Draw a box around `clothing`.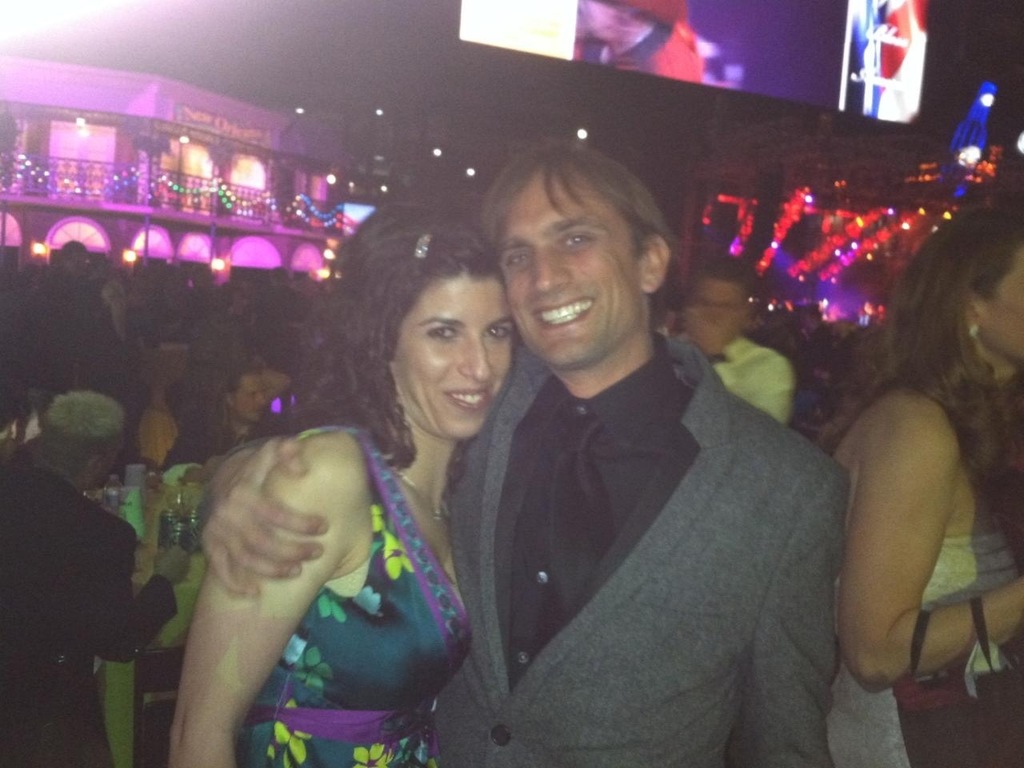
821/532/1023/767.
